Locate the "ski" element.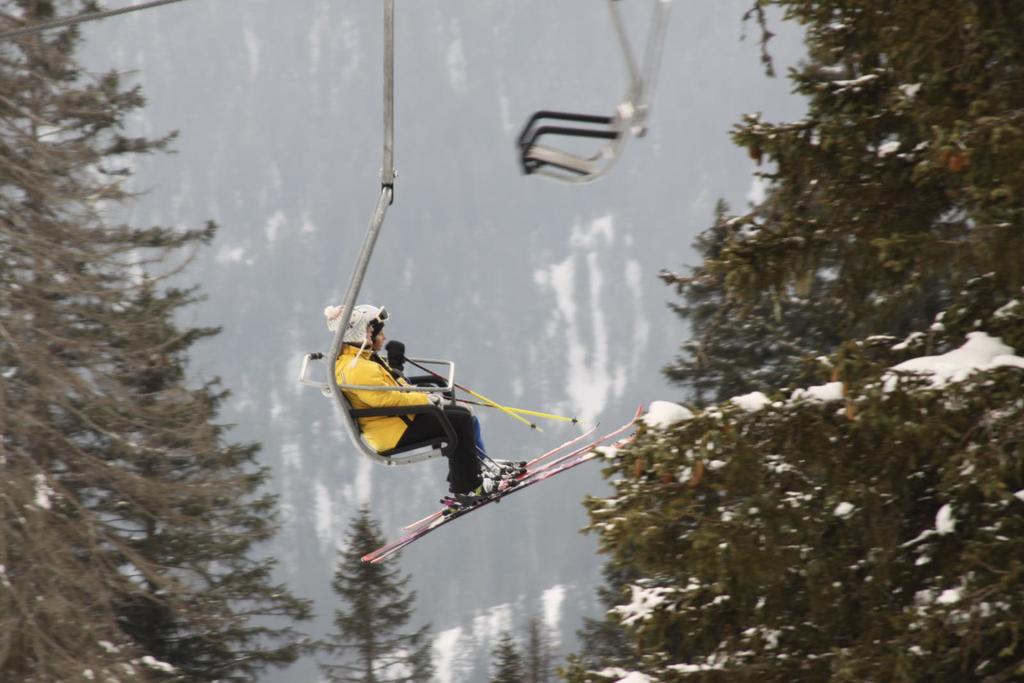
Element bbox: box=[353, 417, 651, 568].
